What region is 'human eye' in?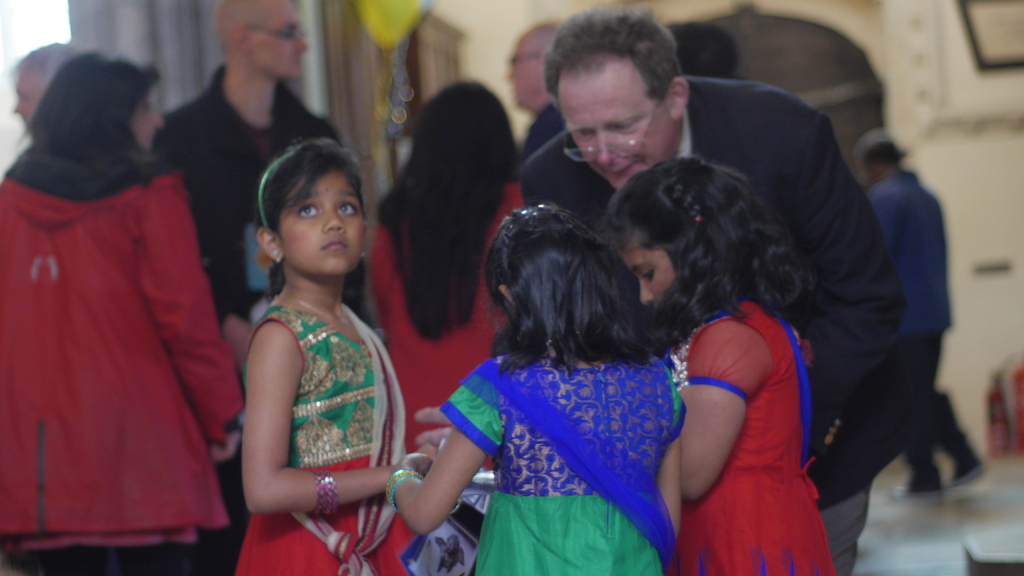
bbox=[141, 99, 154, 115].
